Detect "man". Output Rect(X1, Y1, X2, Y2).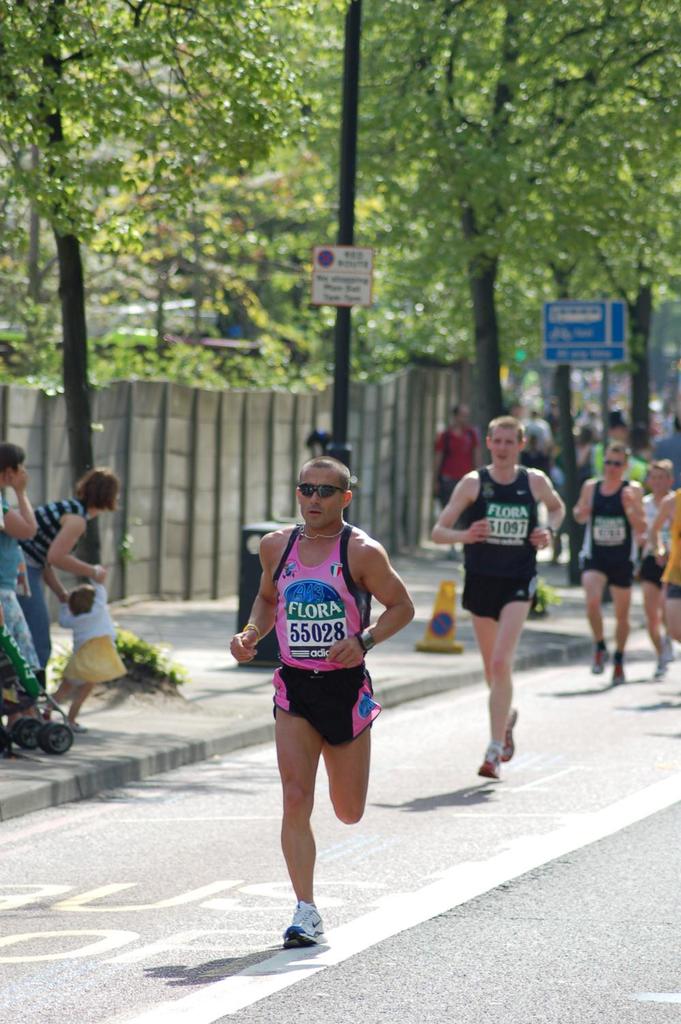
Rect(436, 406, 569, 778).
